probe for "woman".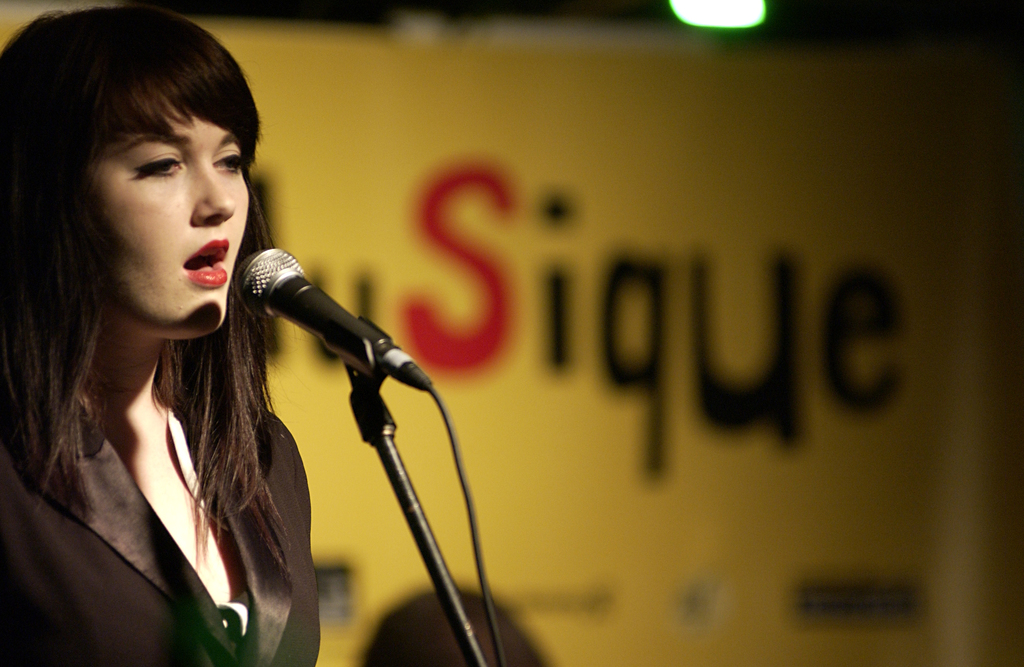
Probe result: 5 0 483 666.
